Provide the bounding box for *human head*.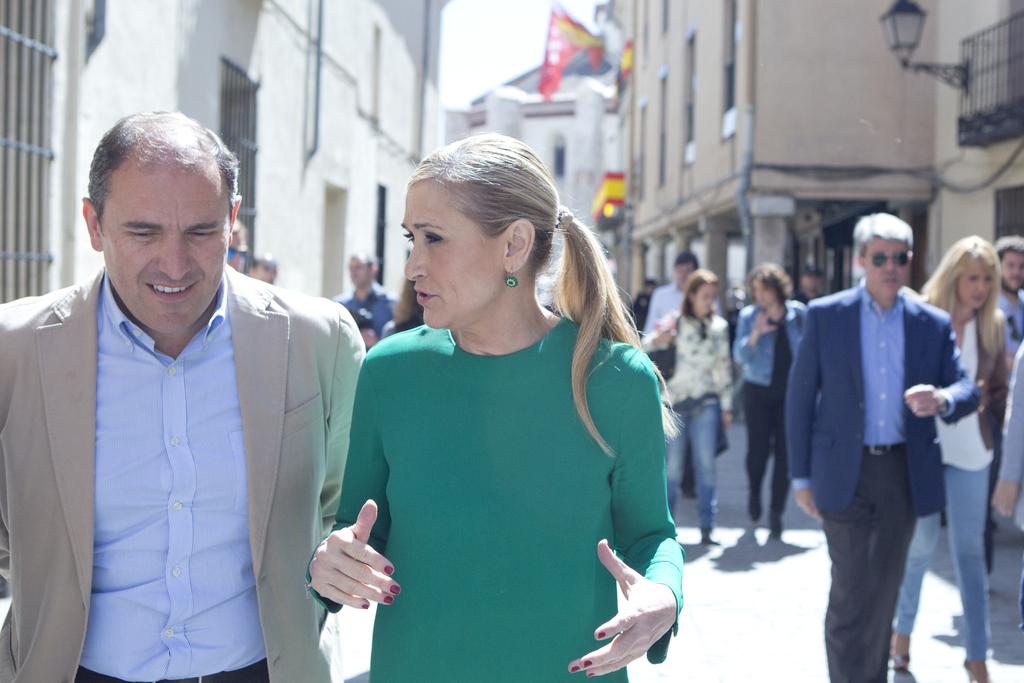
BBox(346, 251, 372, 288).
